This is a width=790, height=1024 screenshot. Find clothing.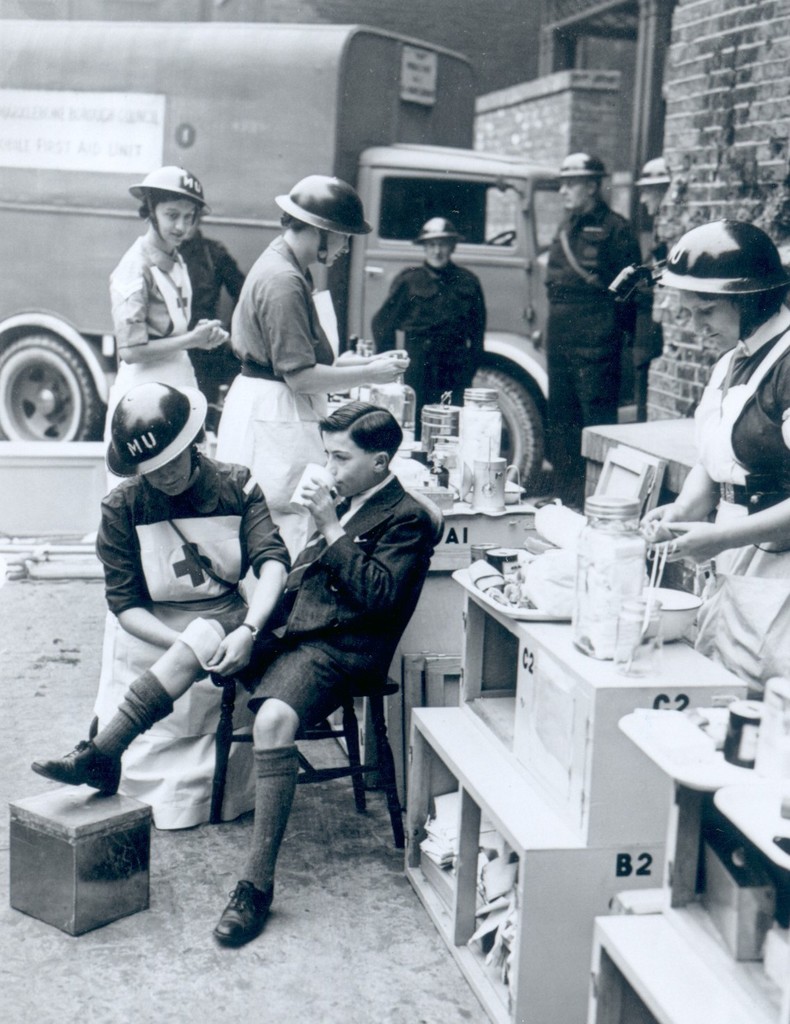
Bounding box: BBox(176, 228, 250, 398).
